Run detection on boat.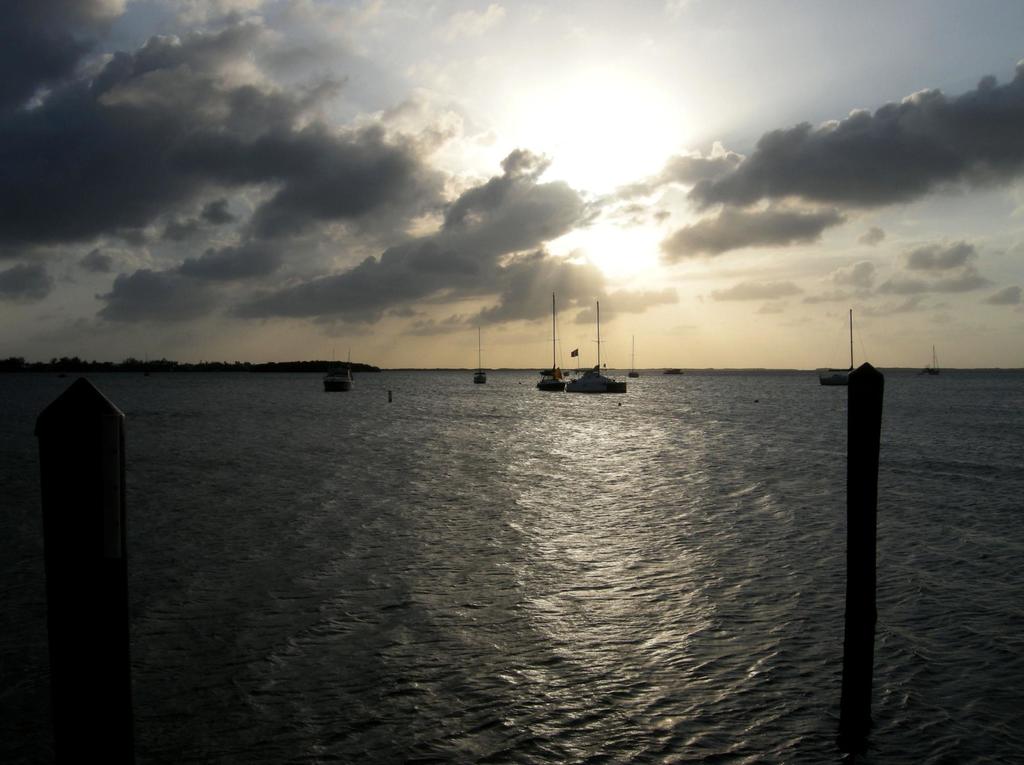
Result: detection(563, 300, 626, 393).
